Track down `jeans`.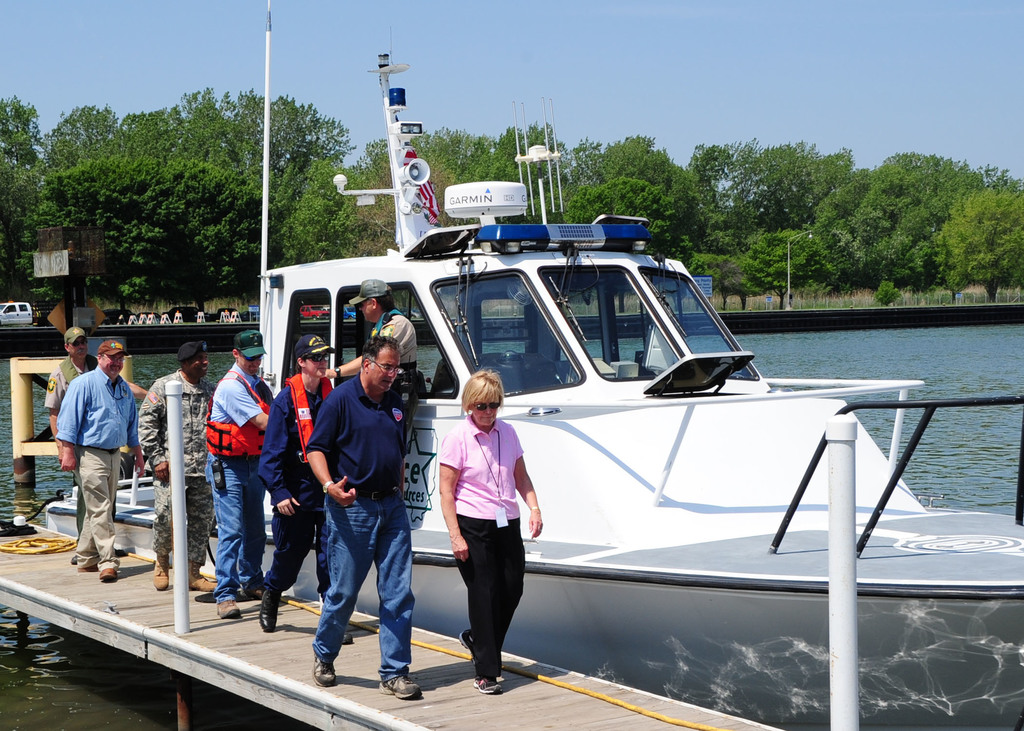
Tracked to 312 498 415 689.
